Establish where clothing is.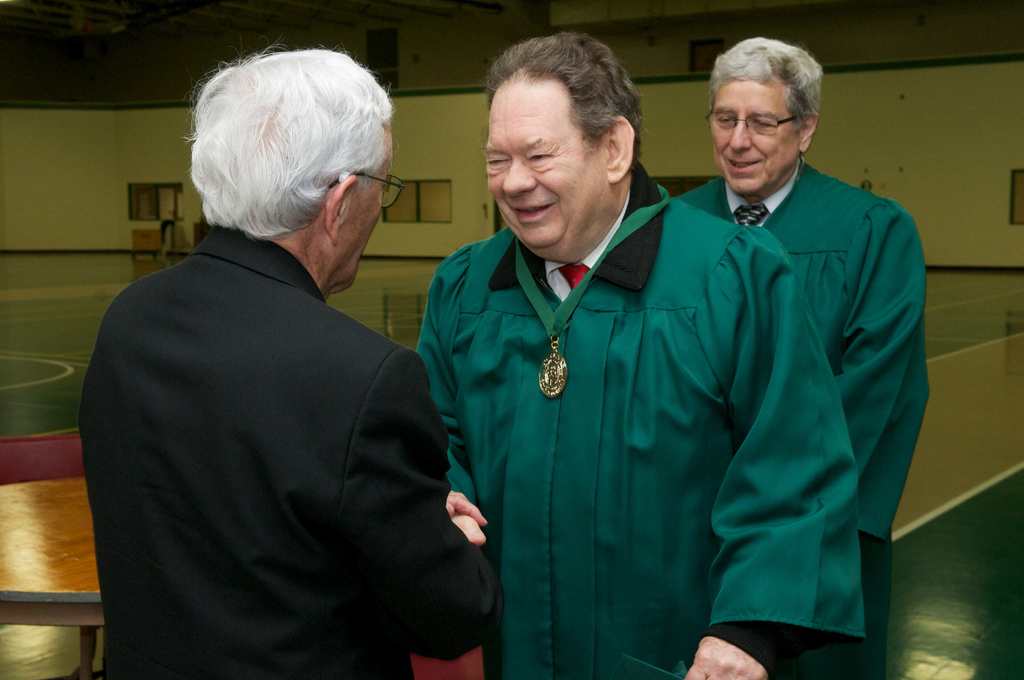
Established at 79:220:492:679.
